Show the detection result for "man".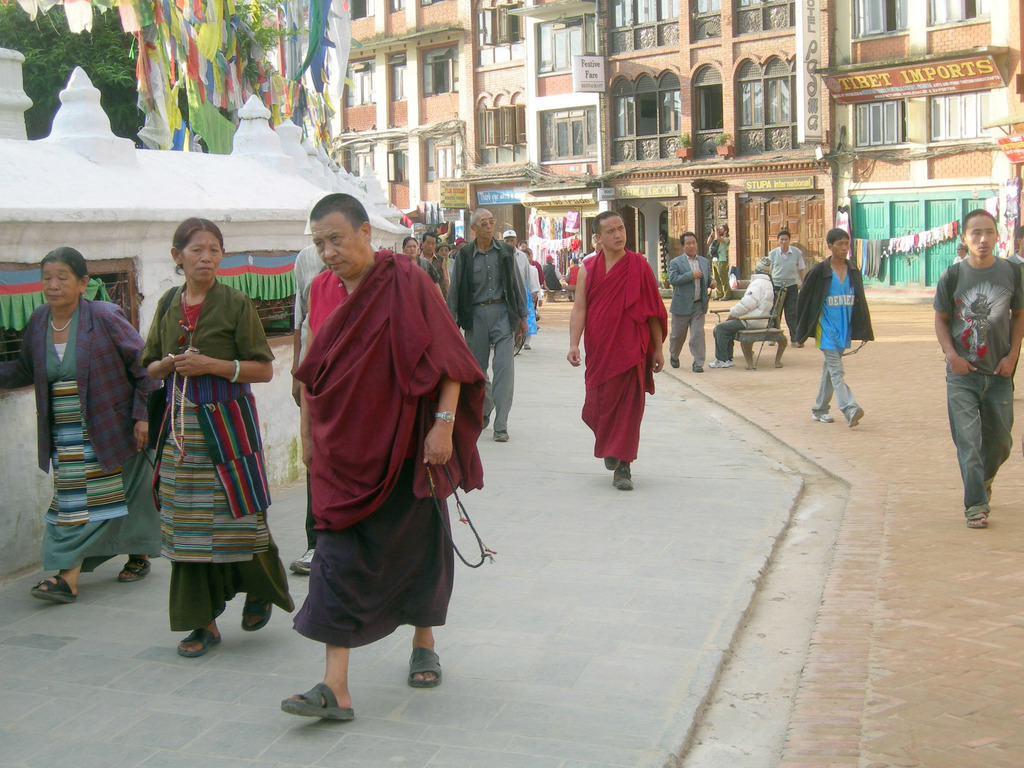
[445,201,532,445].
